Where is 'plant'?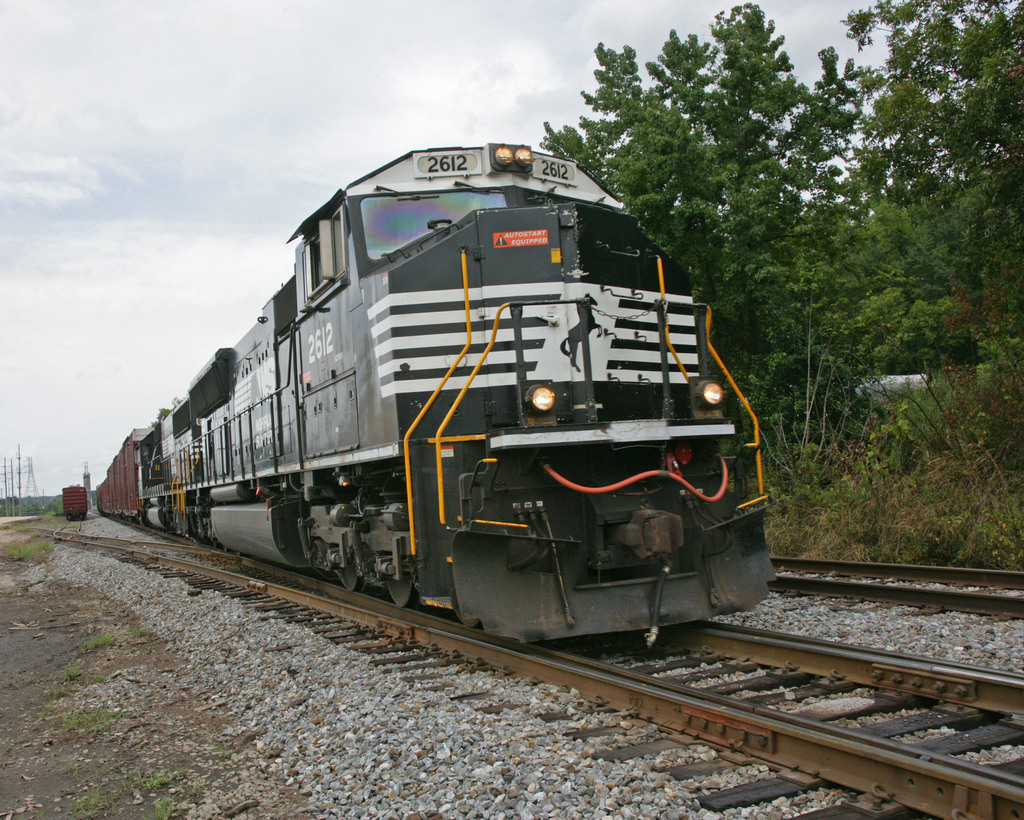
crop(0, 535, 52, 560).
